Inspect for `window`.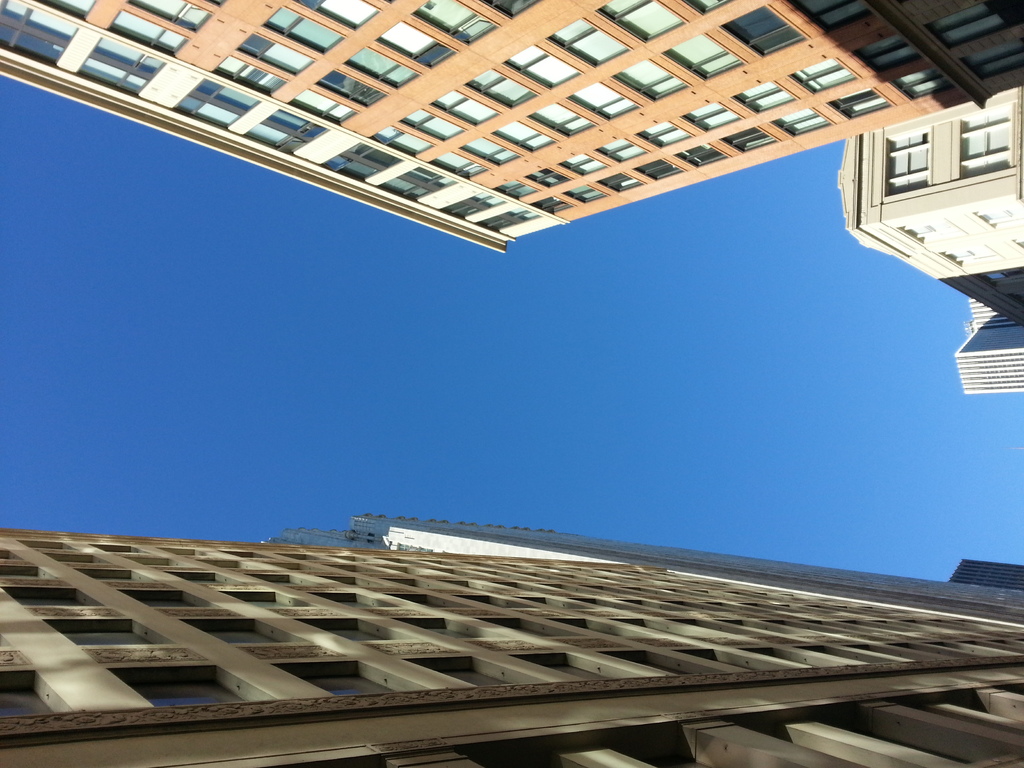
Inspection: <region>669, 135, 733, 167</region>.
